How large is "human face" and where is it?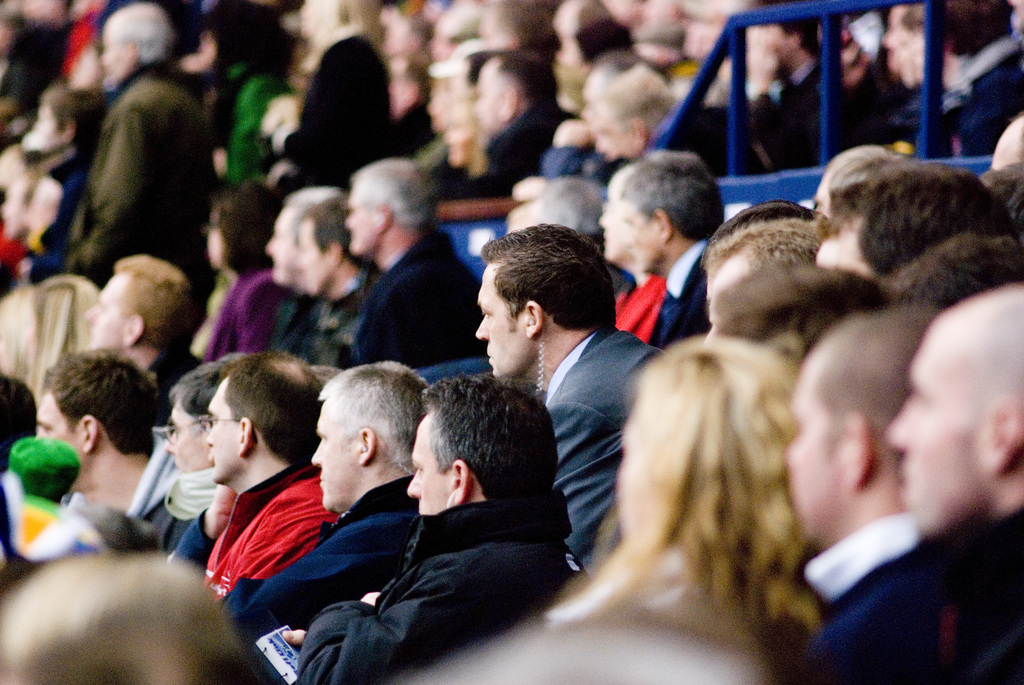
Bounding box: 34/395/85/492.
